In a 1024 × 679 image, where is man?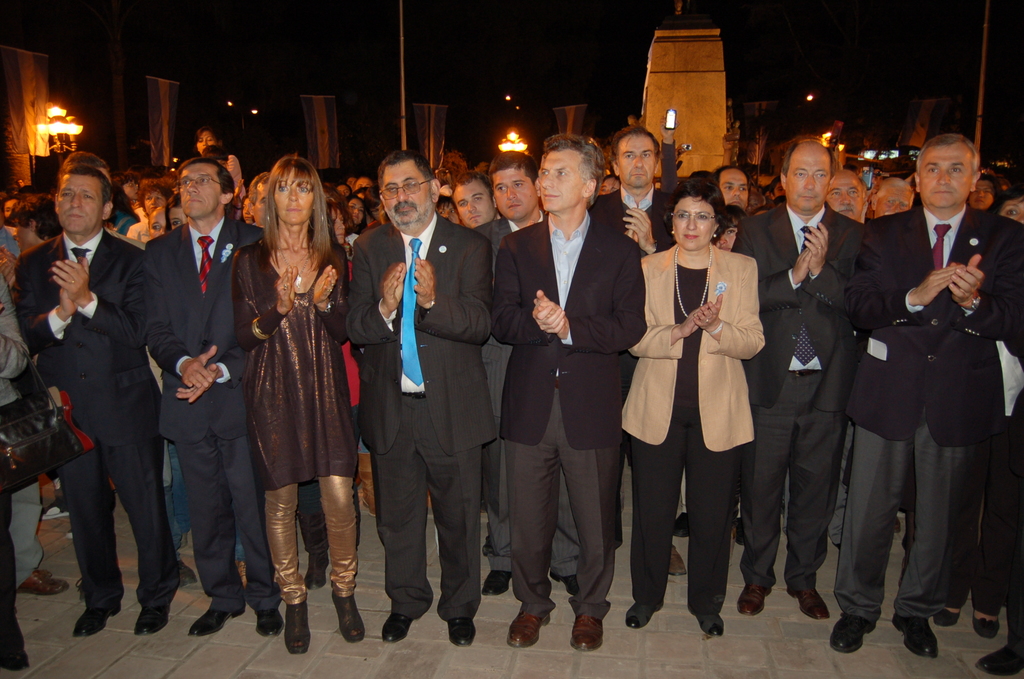
(x1=850, y1=133, x2=1007, y2=663).
